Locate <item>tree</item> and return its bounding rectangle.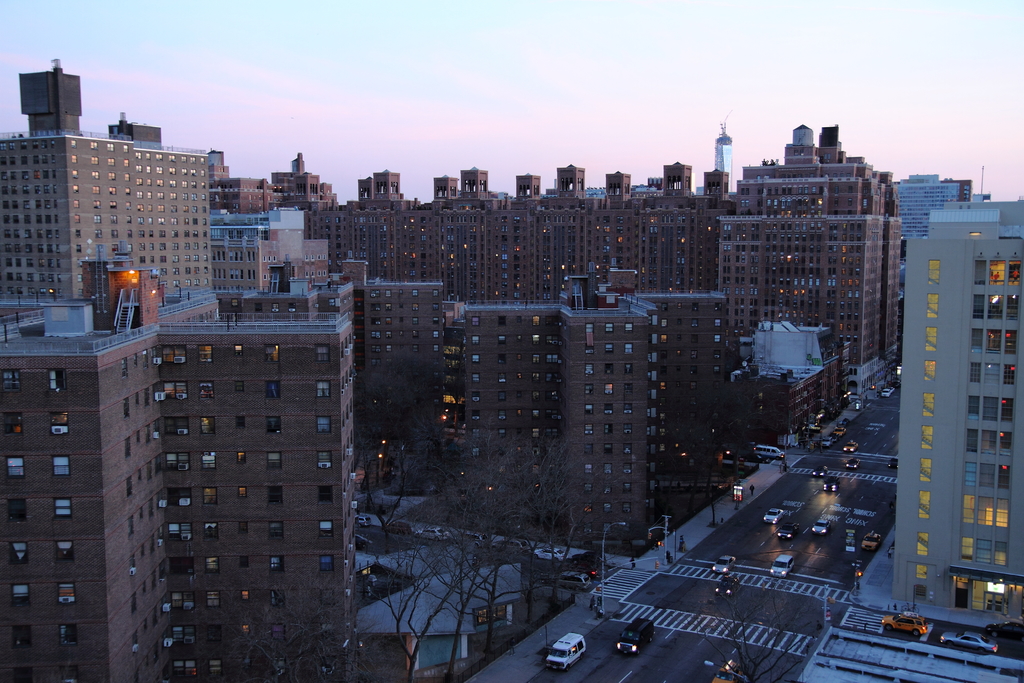
BBox(462, 428, 598, 682).
